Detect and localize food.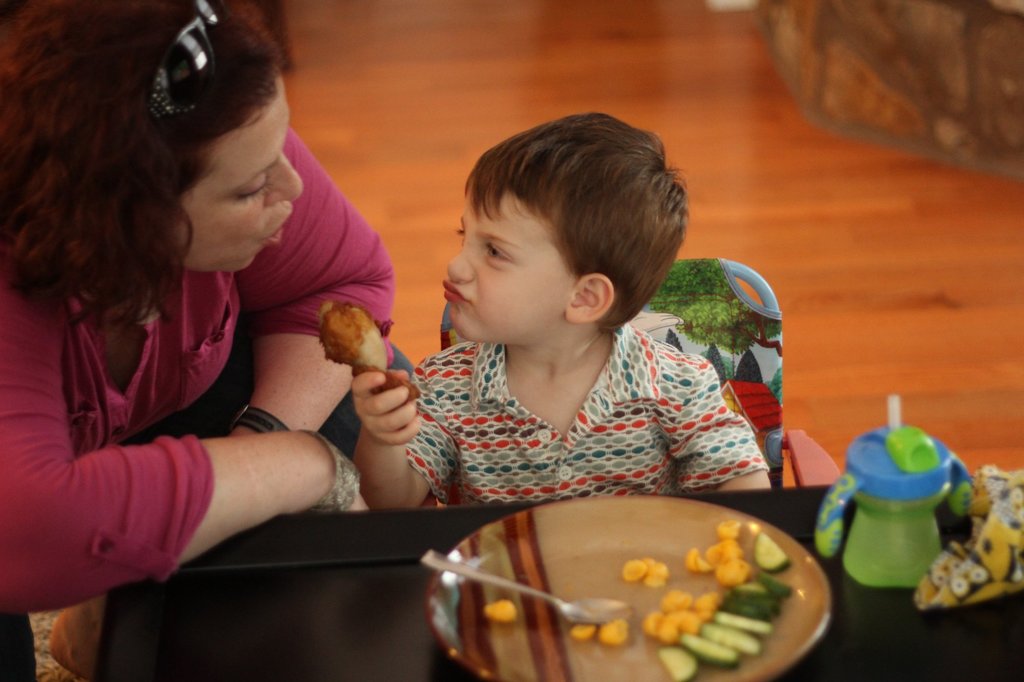
Localized at (479, 598, 516, 624).
